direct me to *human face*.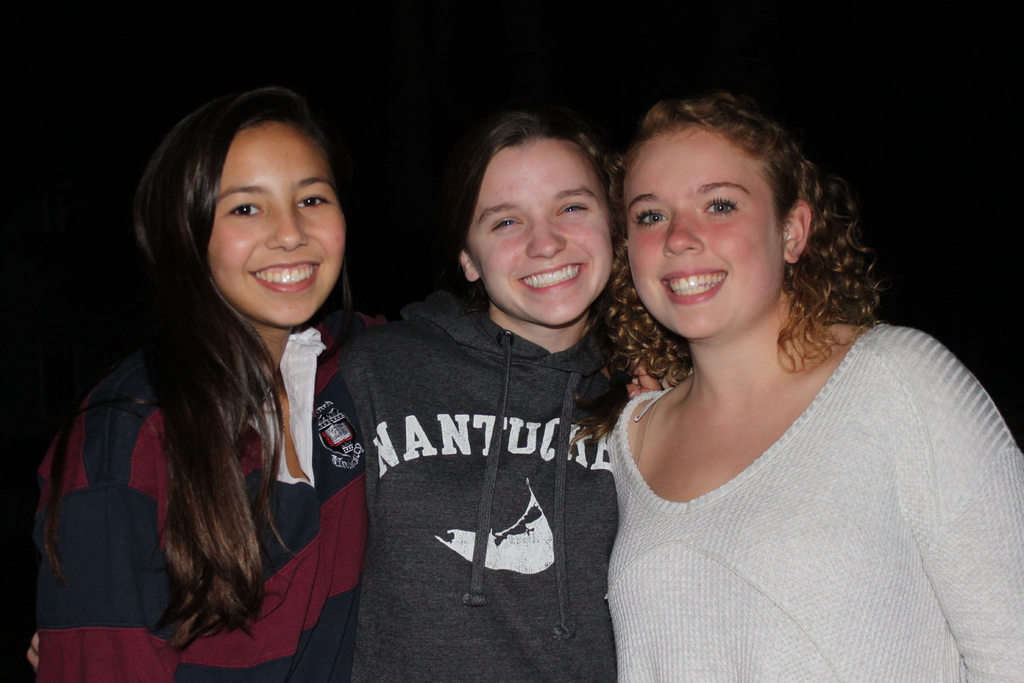
Direction: left=462, top=140, right=611, bottom=329.
